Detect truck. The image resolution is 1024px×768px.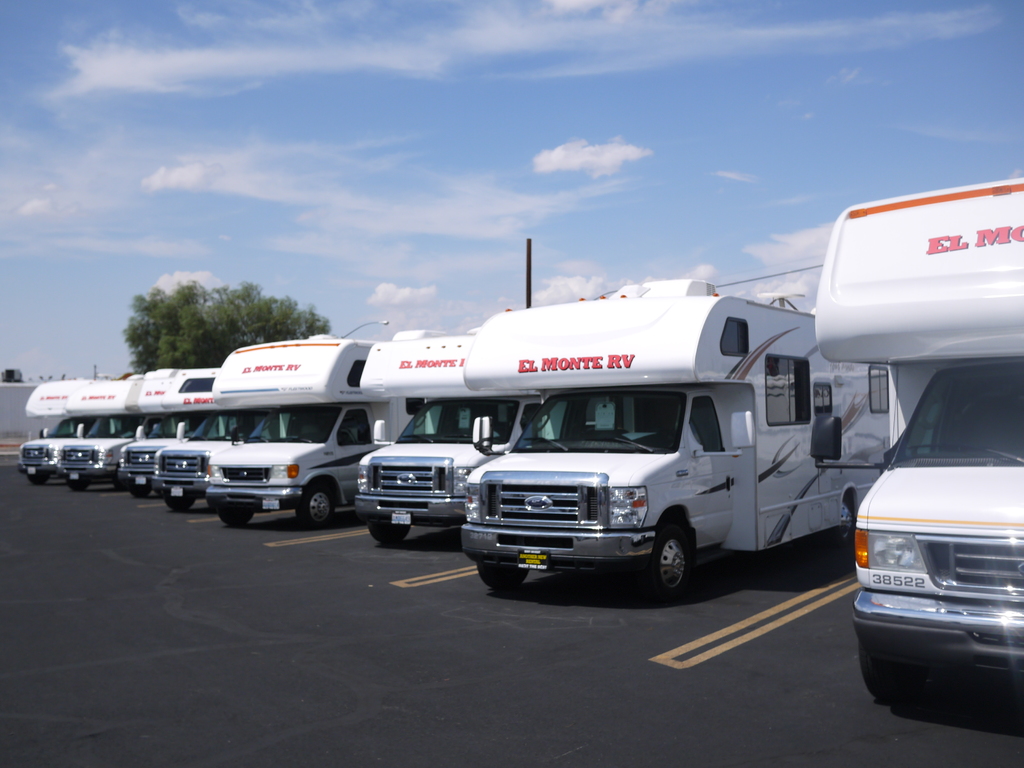
{"left": 815, "top": 175, "right": 1023, "bottom": 712}.
